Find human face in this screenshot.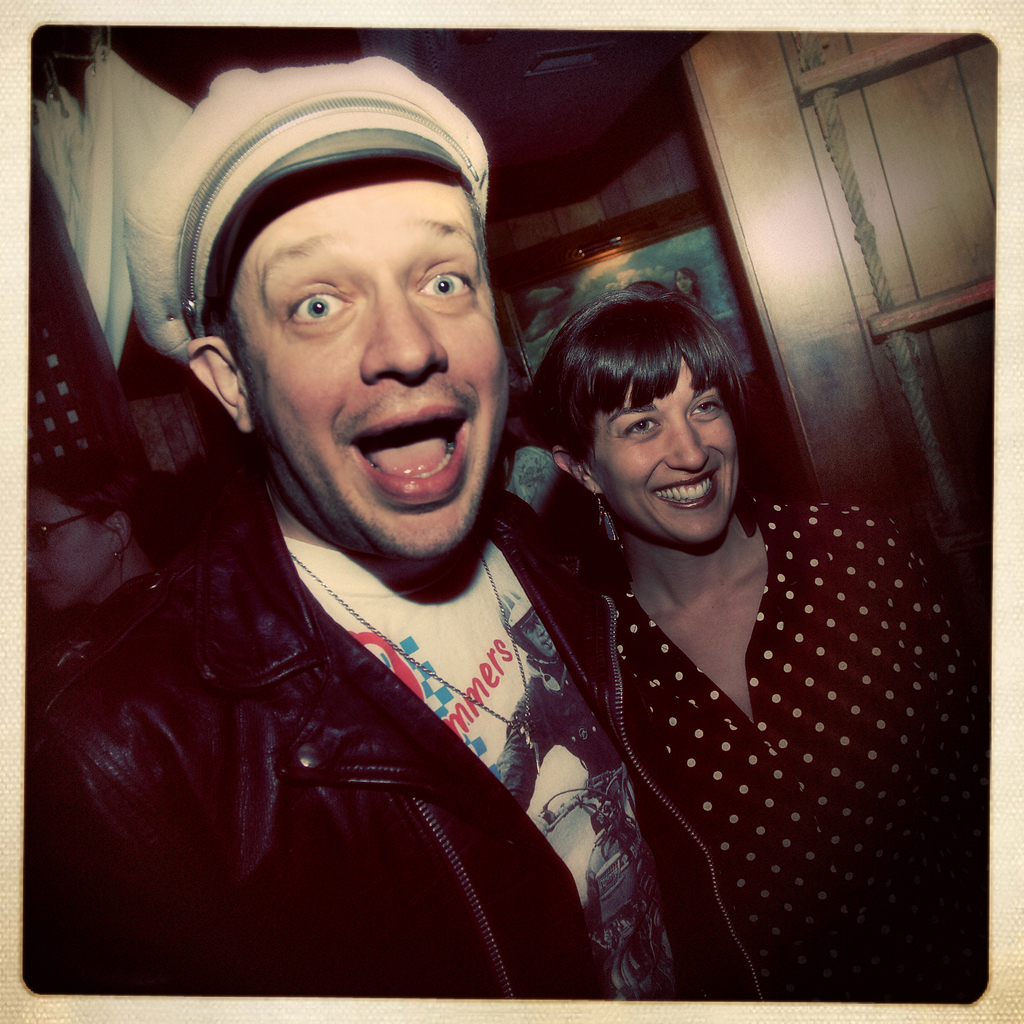
The bounding box for human face is {"left": 580, "top": 345, "right": 739, "bottom": 548}.
